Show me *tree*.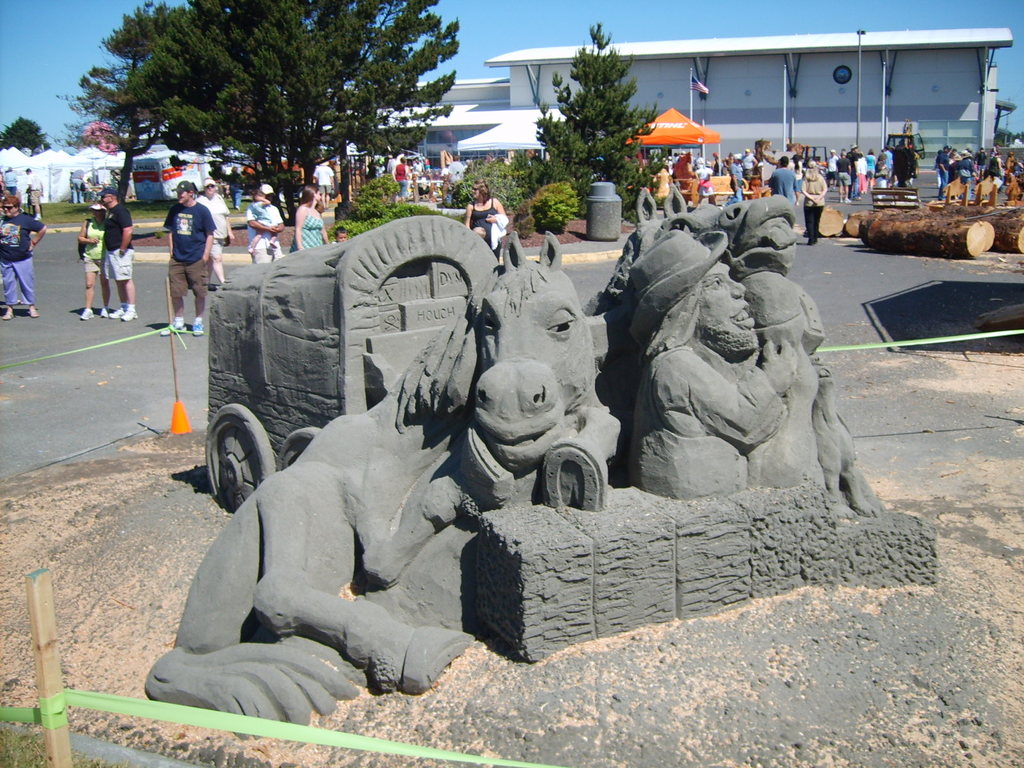
*tree* is here: select_region(54, 4, 164, 203).
